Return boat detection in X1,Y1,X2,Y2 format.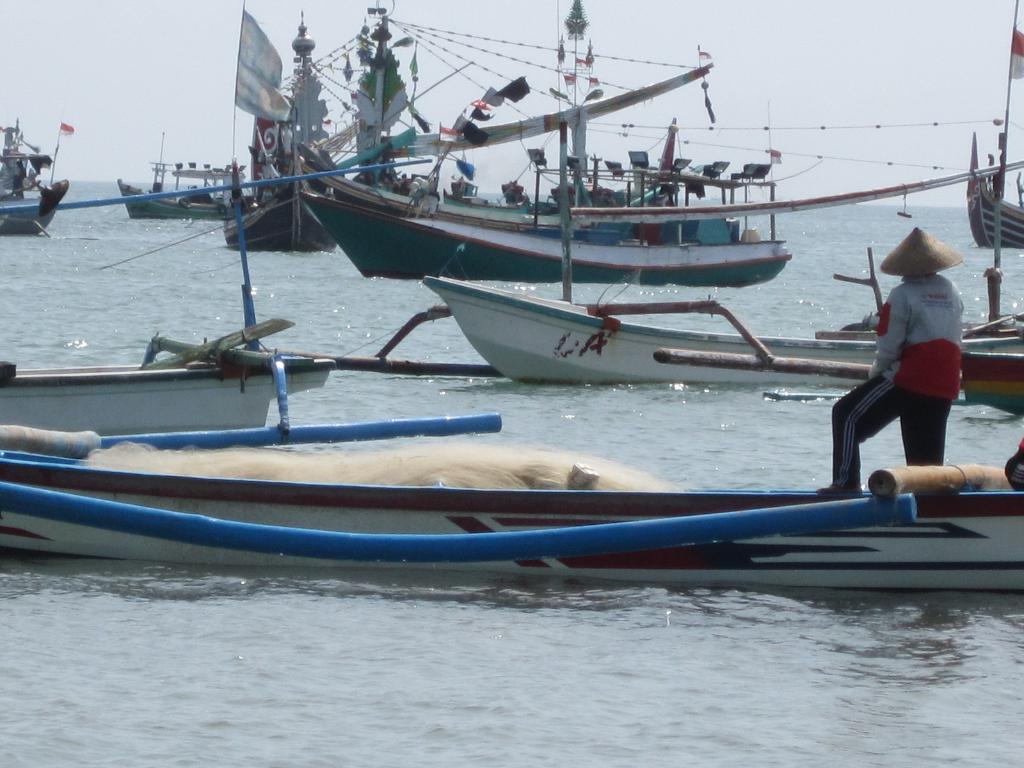
957,349,1023,415.
